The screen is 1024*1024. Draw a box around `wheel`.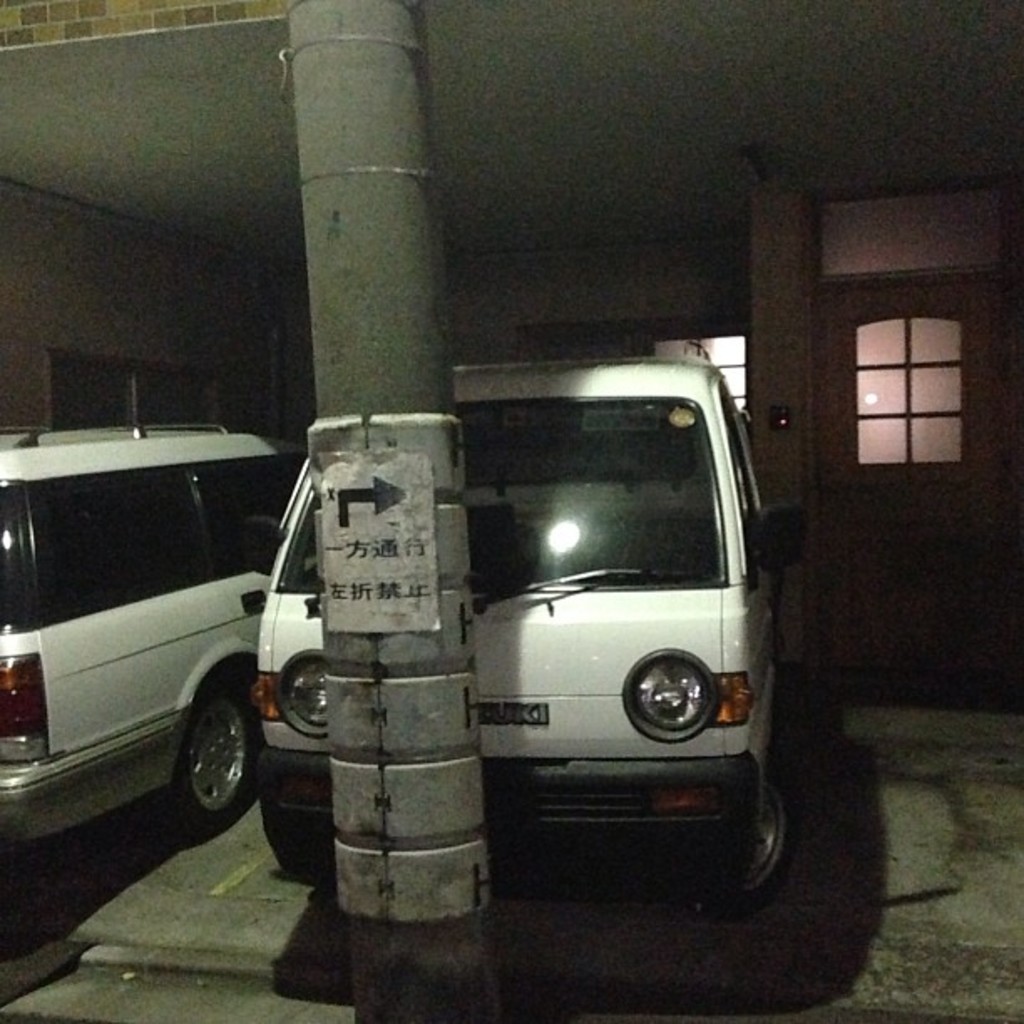
bbox=(151, 684, 256, 837).
